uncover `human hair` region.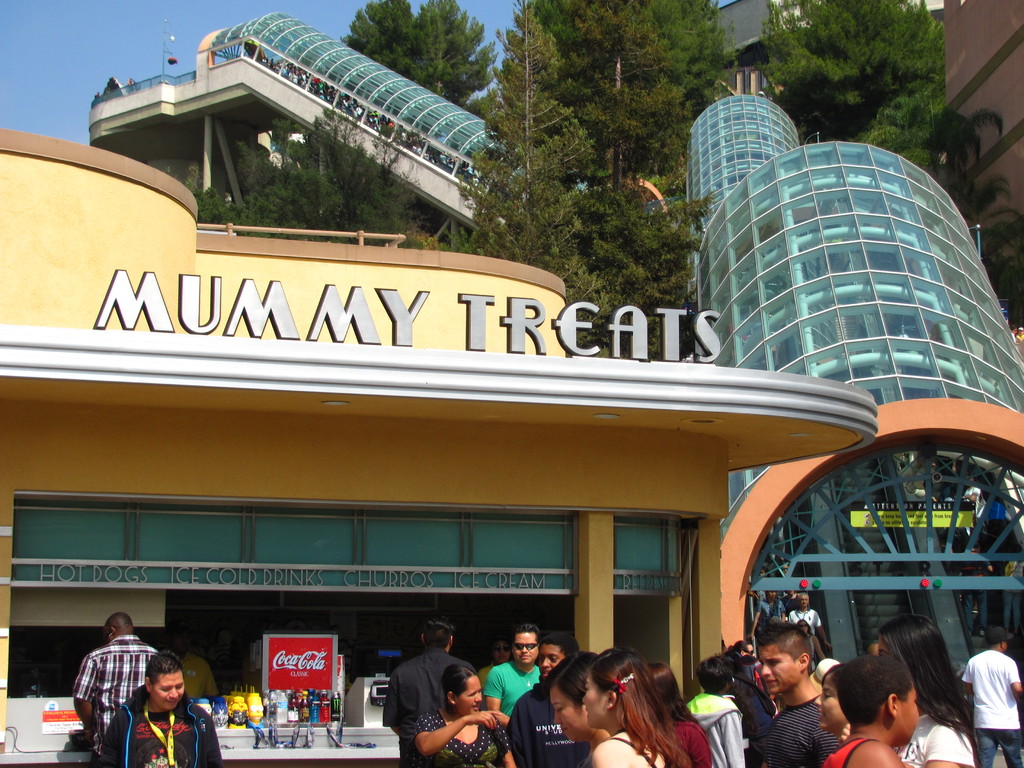
Uncovered: x1=545, y1=630, x2=580, y2=660.
